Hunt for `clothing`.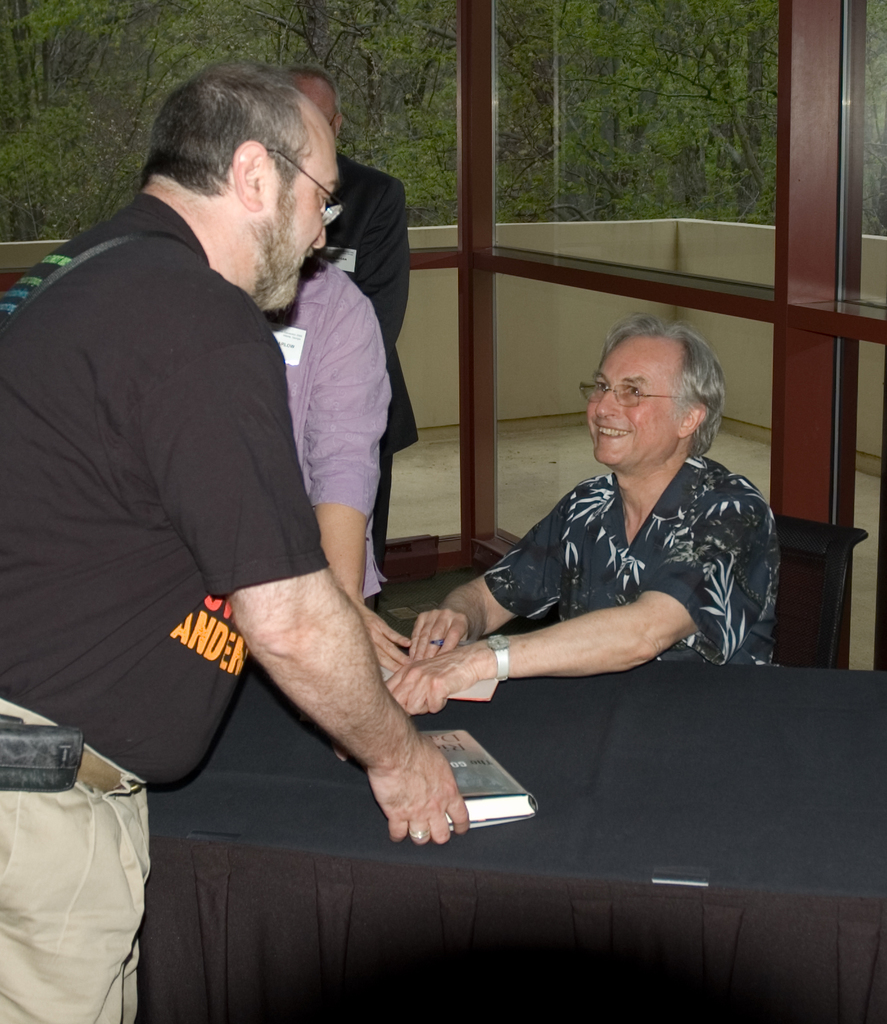
Hunted down at [left=310, top=159, right=413, bottom=466].
